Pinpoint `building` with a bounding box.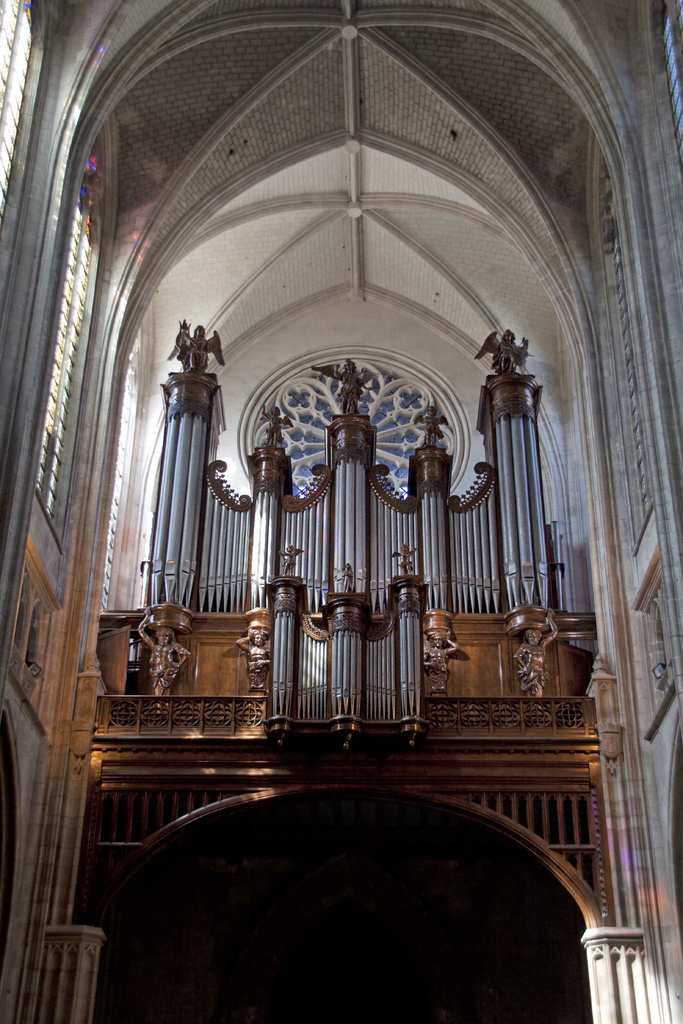
rect(0, 1, 682, 1023).
